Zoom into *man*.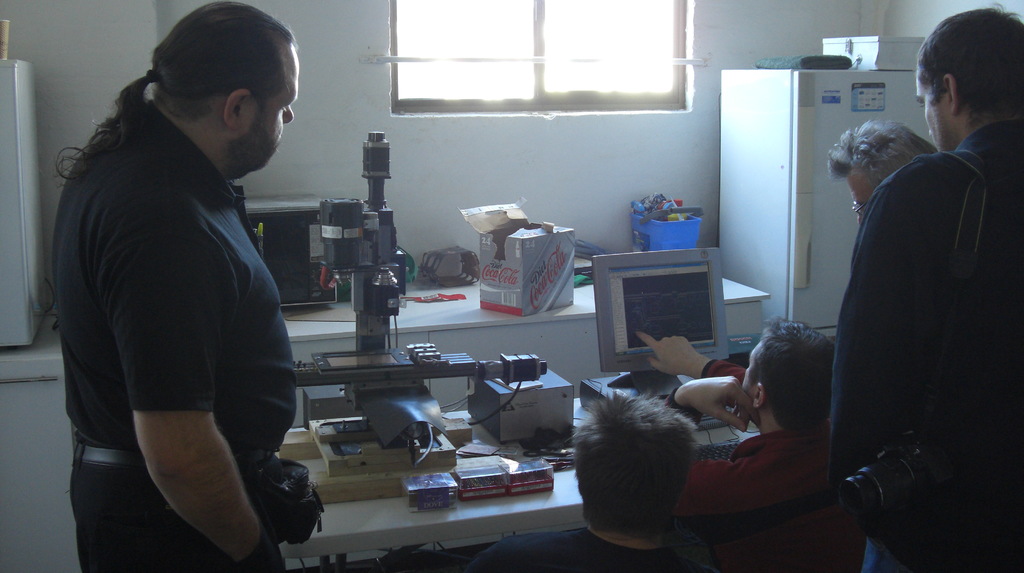
Zoom target: x1=45, y1=0, x2=324, y2=572.
